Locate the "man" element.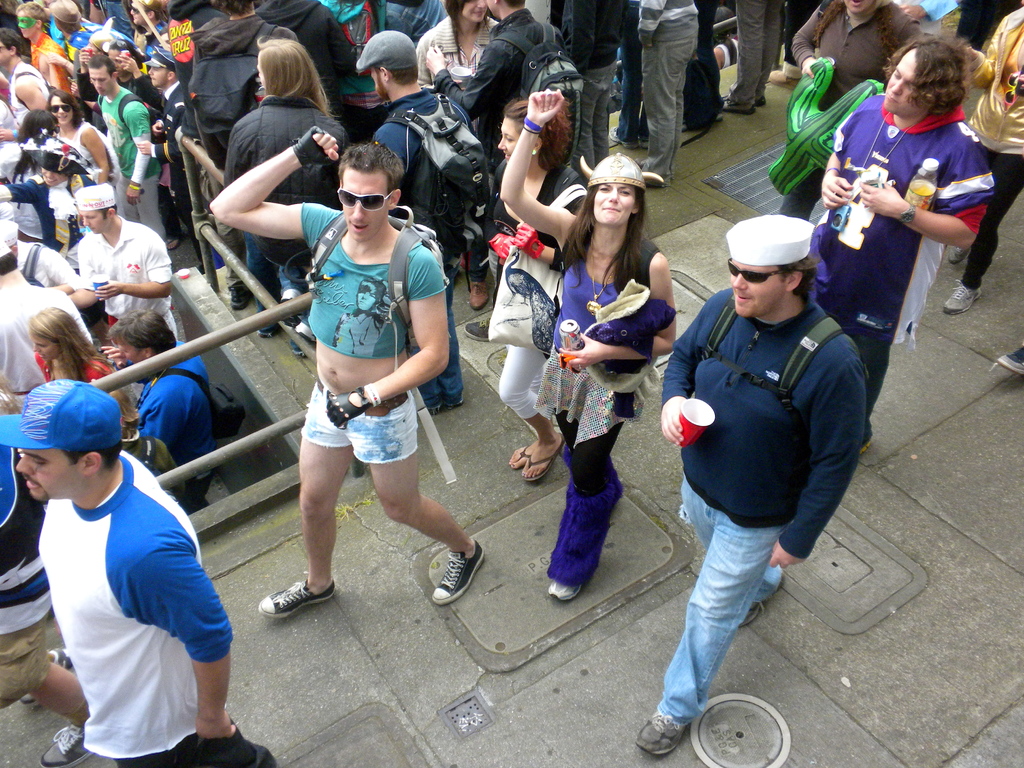
Element bbox: (726,0,785,114).
